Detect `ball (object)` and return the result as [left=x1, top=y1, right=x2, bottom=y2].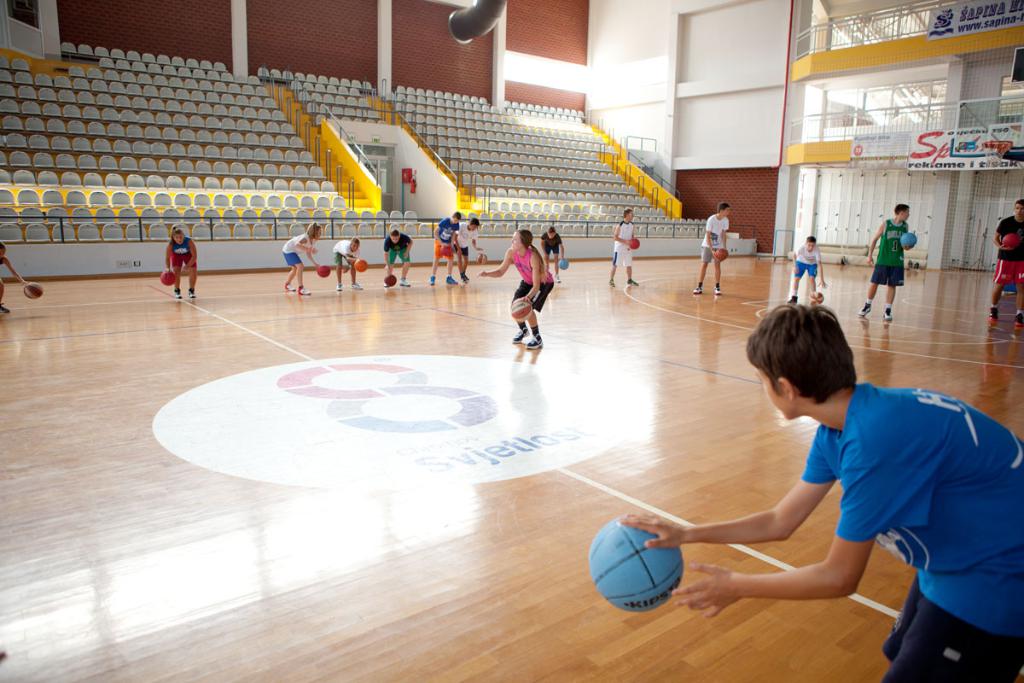
[left=808, top=290, right=827, bottom=306].
